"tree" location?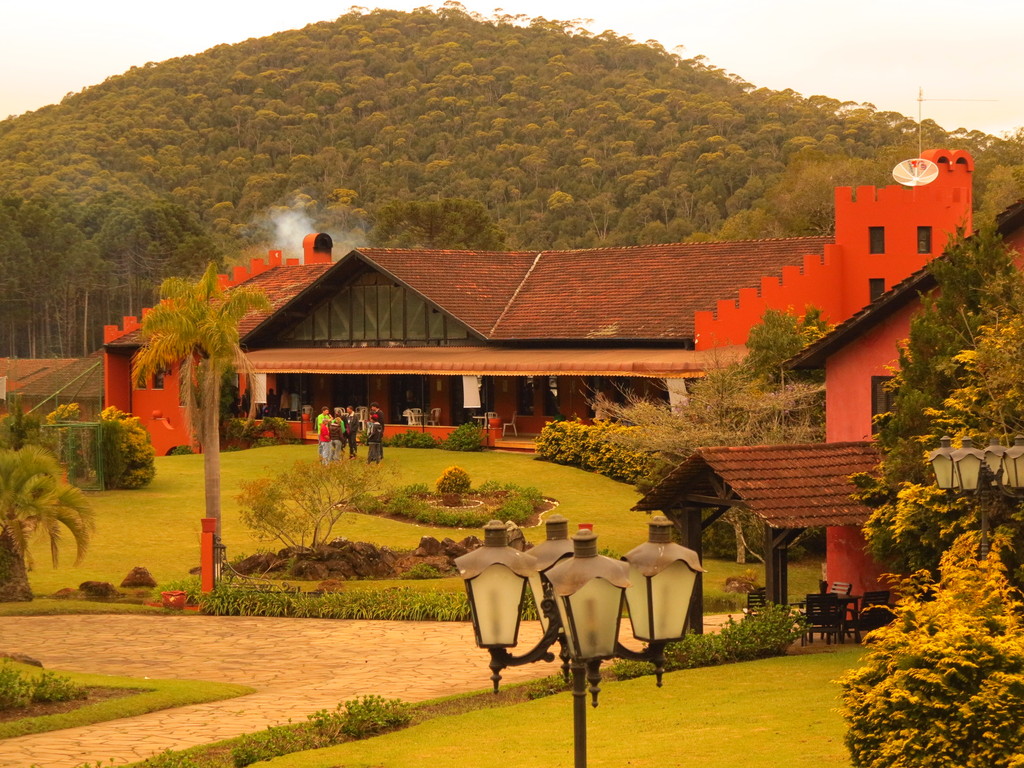
bbox(234, 442, 389, 561)
